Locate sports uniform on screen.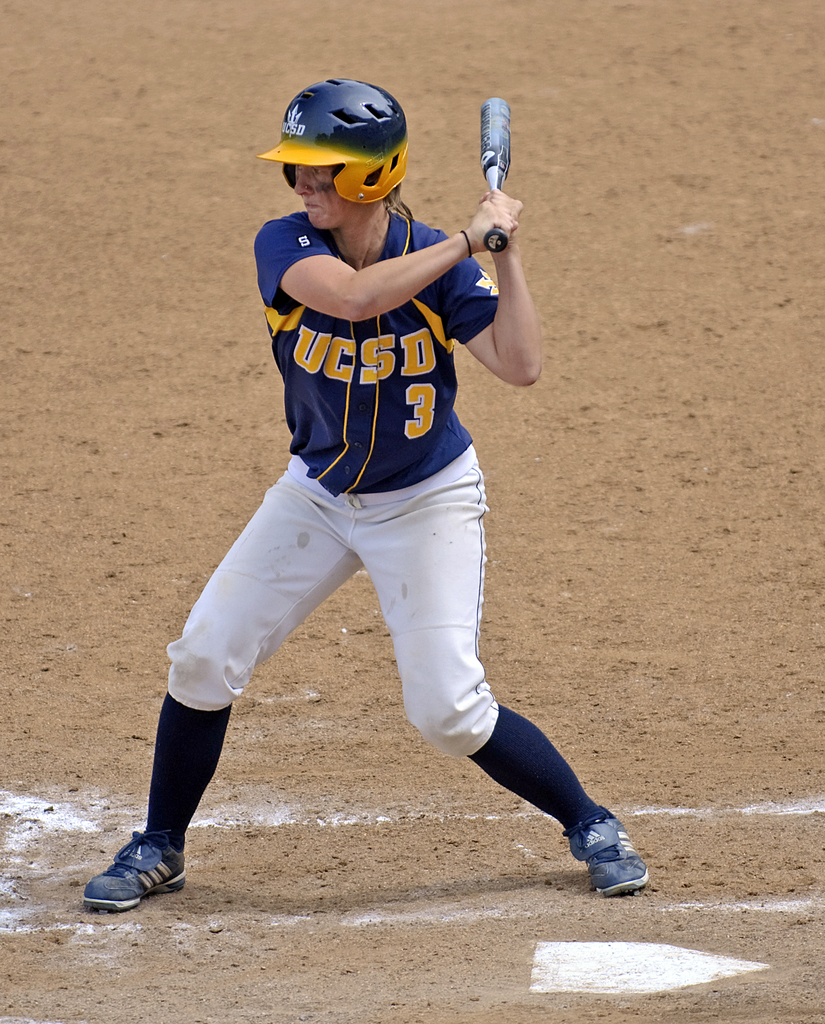
On screen at x1=164, y1=93, x2=565, y2=866.
